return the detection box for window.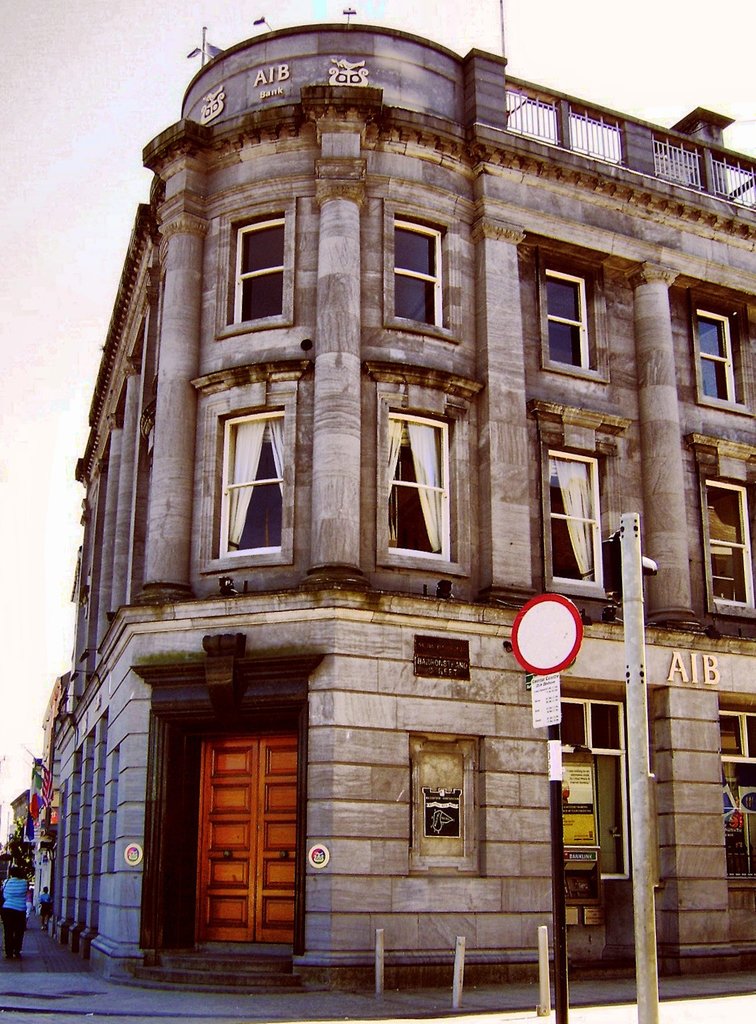
{"x1": 687, "y1": 283, "x2": 755, "y2": 410}.
